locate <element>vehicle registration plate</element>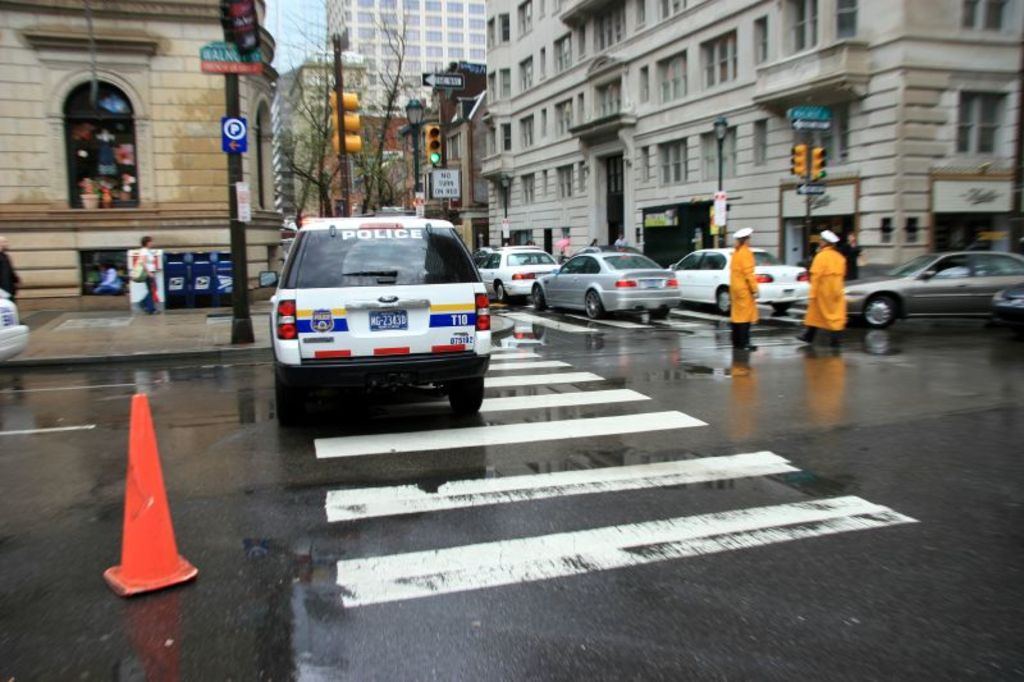
x1=369, y1=310, x2=408, y2=330
